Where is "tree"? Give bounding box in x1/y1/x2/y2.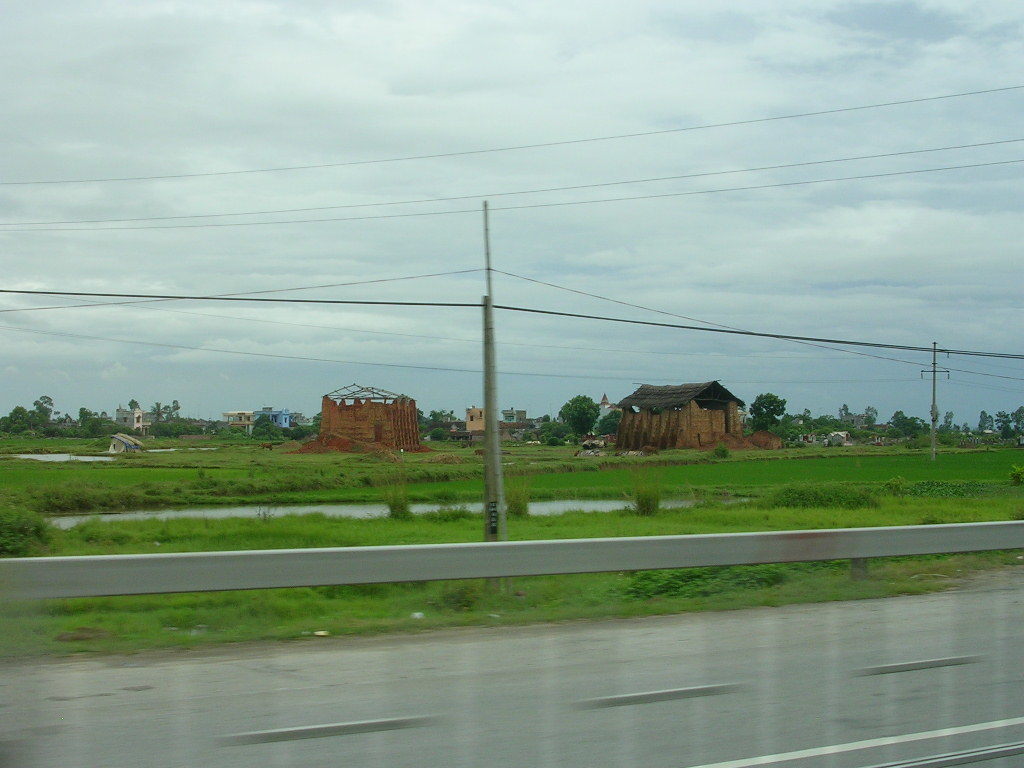
430/412/468/434.
